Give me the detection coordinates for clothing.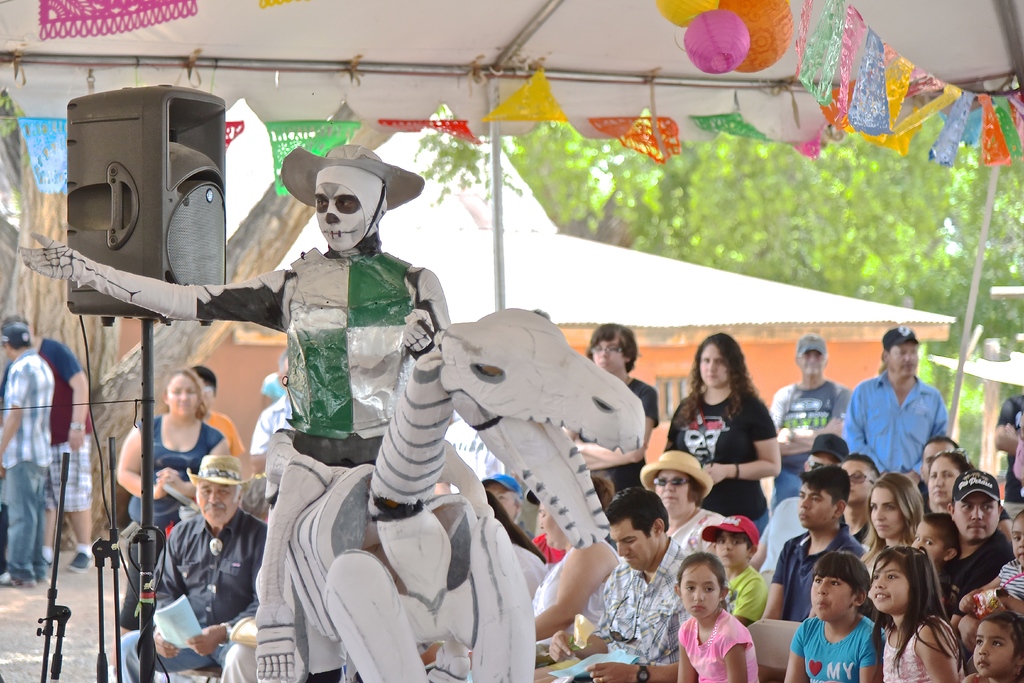
935 566 955 619.
